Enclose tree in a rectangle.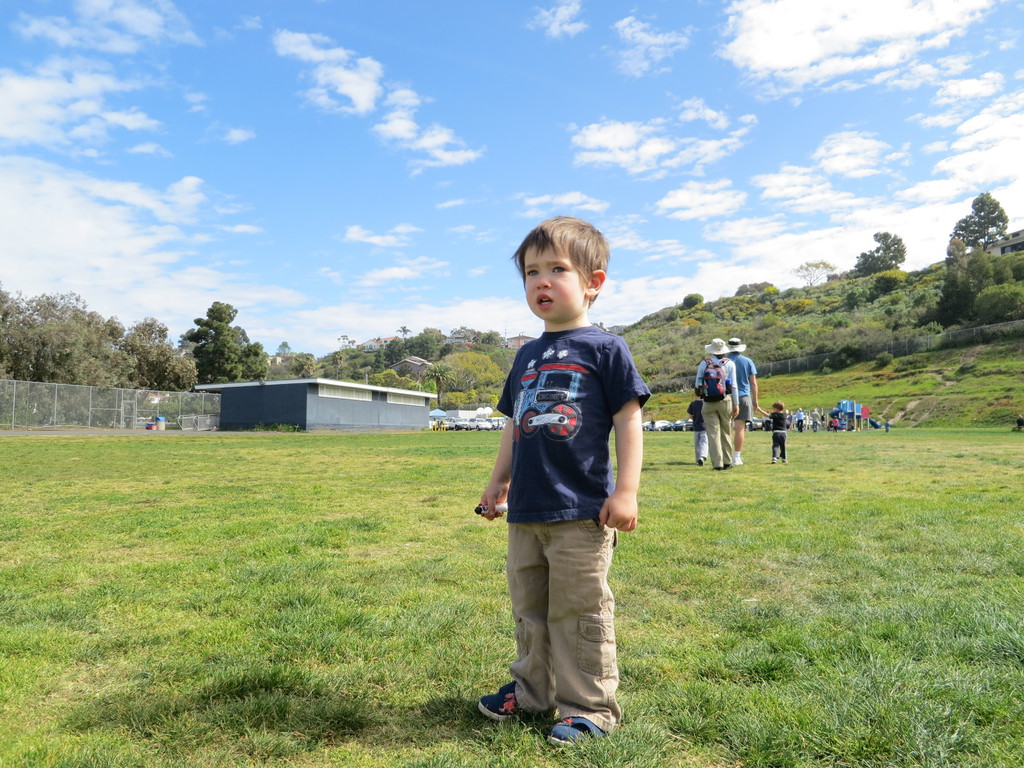
bbox=(683, 290, 709, 308).
